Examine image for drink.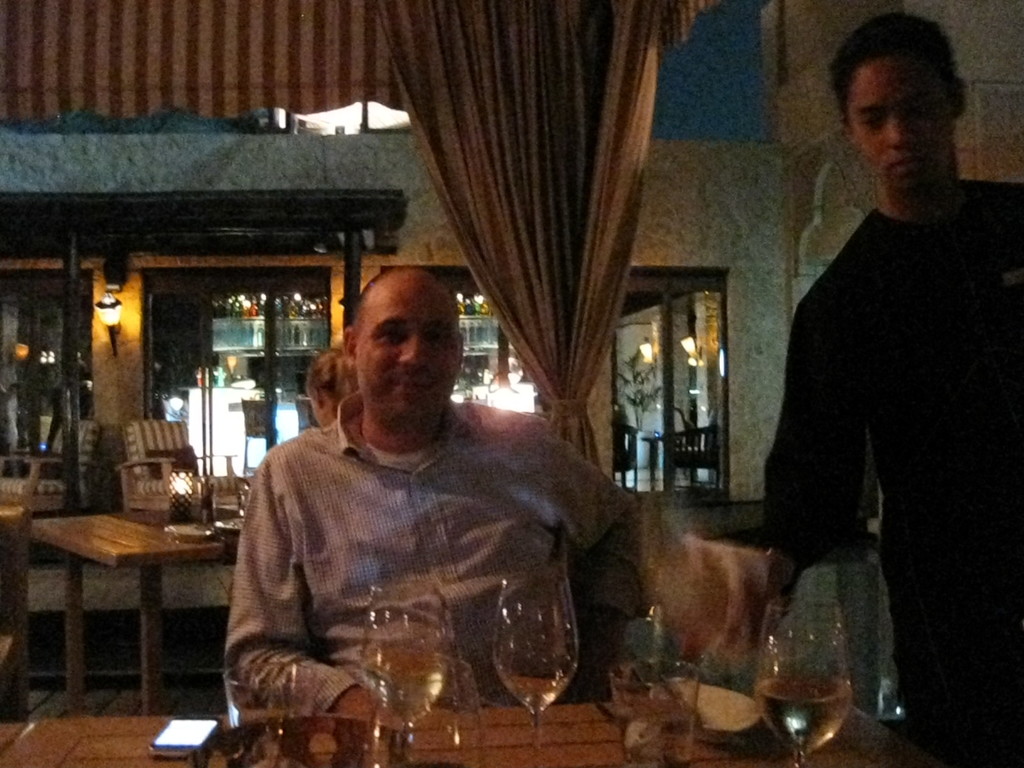
Examination result: bbox=[620, 708, 694, 767].
